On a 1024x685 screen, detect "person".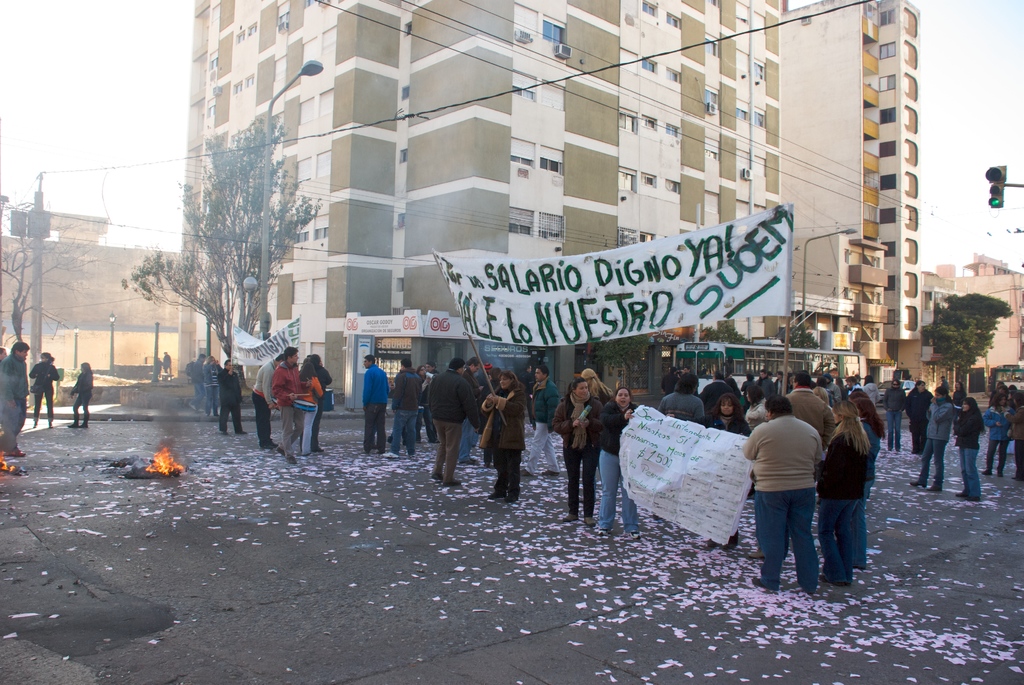
0 343 7 393.
